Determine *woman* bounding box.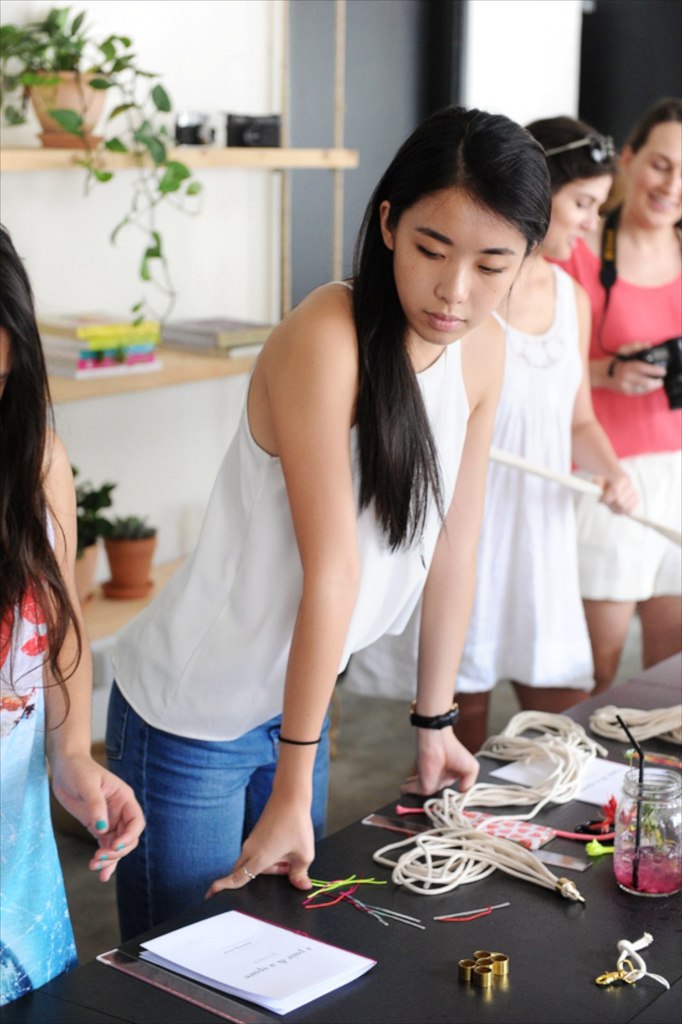
Determined: <box>413,116,638,753</box>.
